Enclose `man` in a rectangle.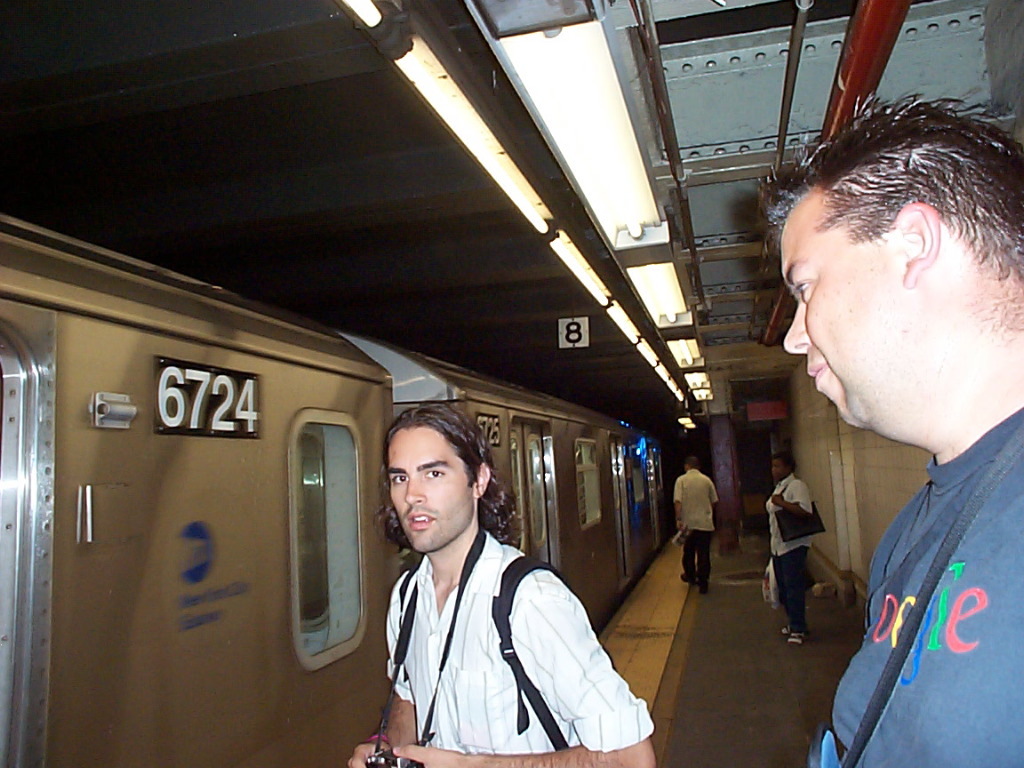
box(745, 118, 1023, 748).
